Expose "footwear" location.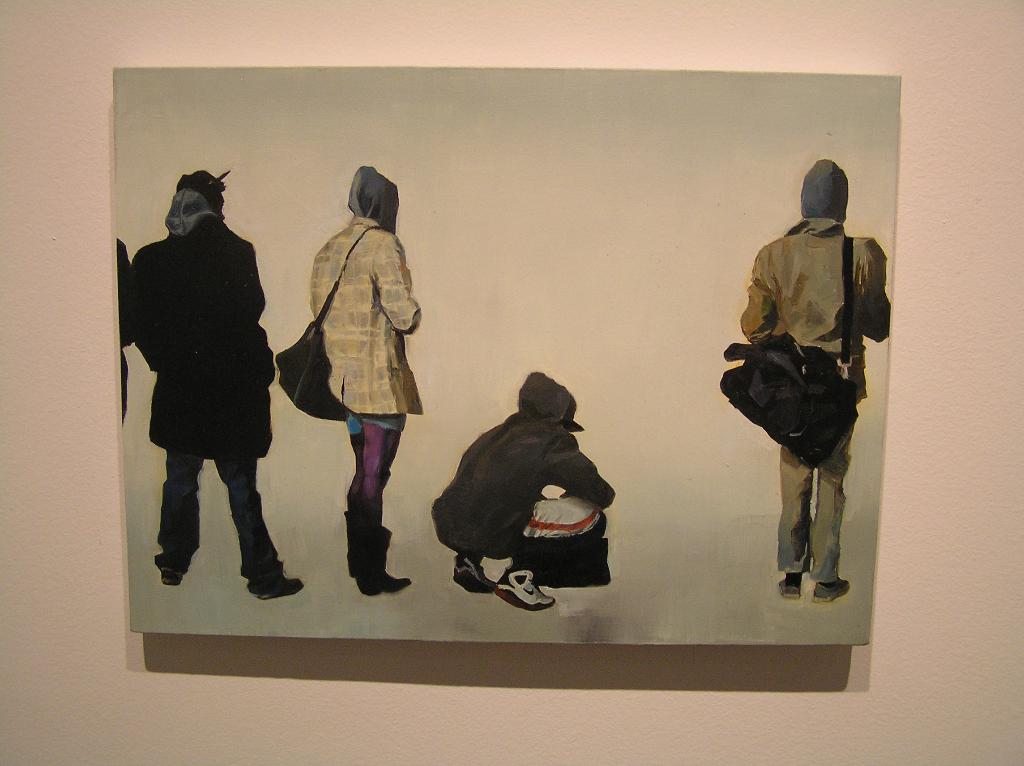
Exposed at left=491, top=571, right=558, bottom=611.
